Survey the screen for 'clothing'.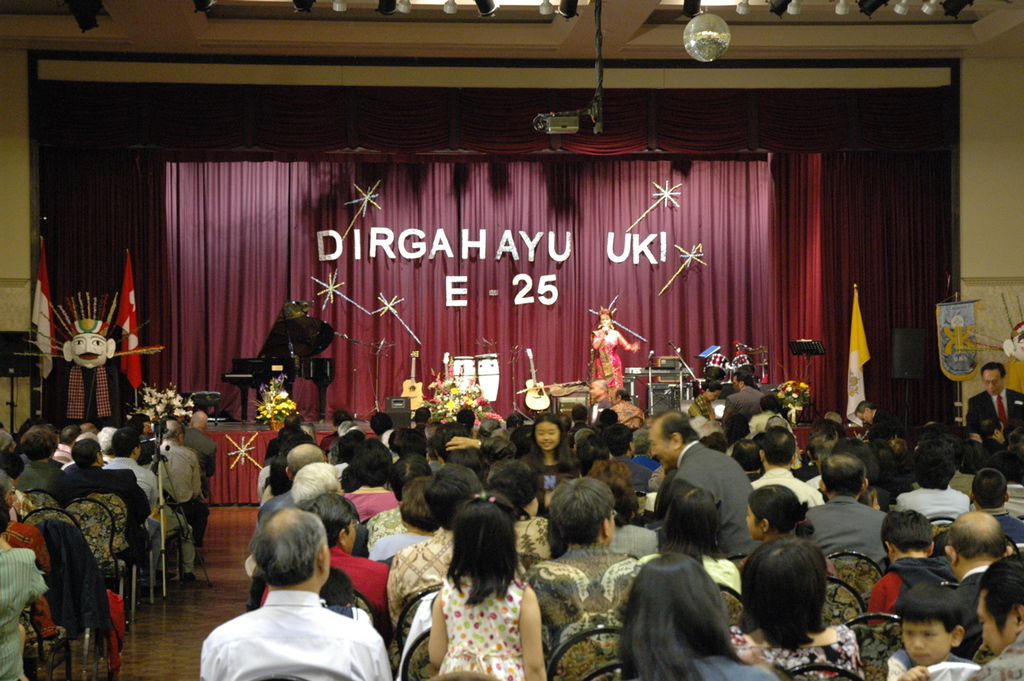
Survey found: (left=106, top=462, right=191, bottom=582).
